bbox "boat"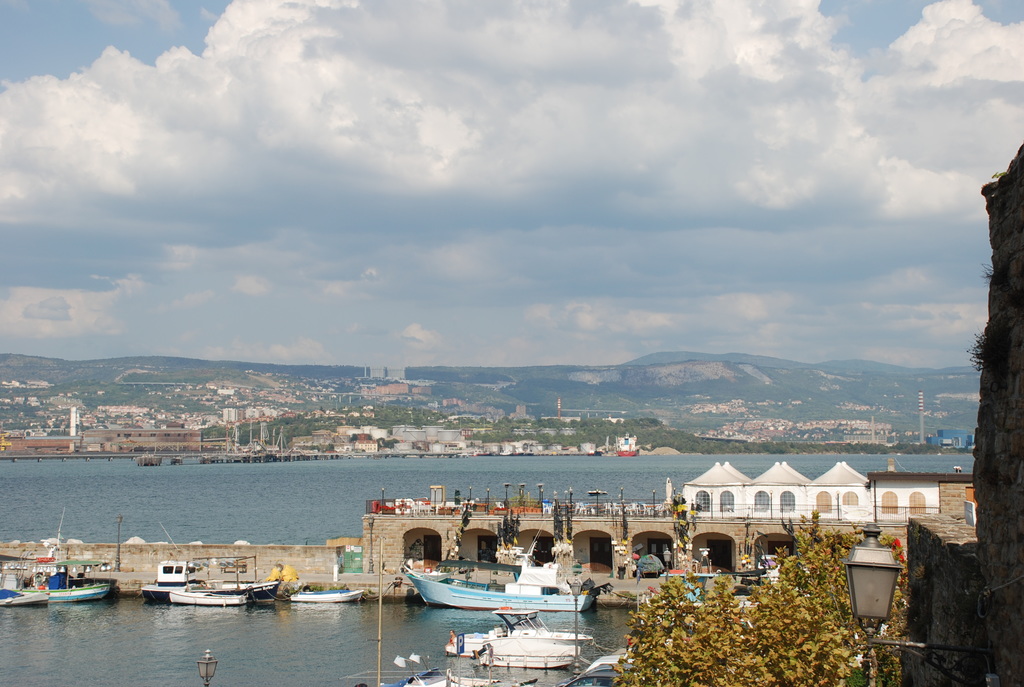
[x1=0, y1=590, x2=52, y2=611]
